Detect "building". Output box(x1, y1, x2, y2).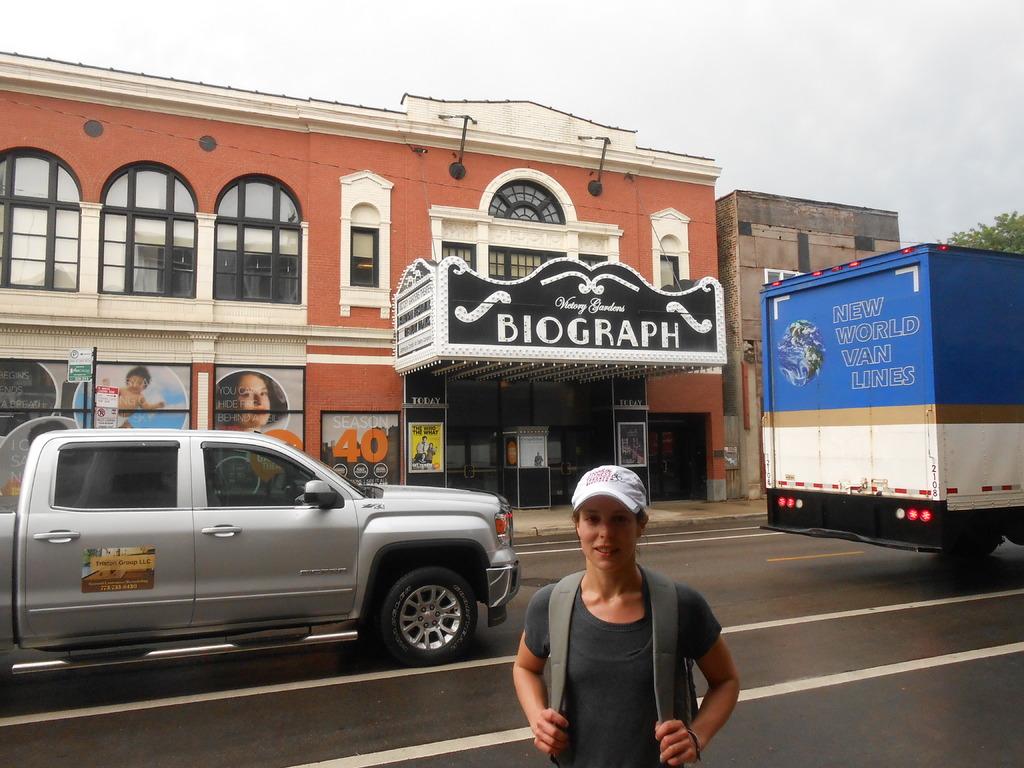
box(0, 49, 728, 504).
